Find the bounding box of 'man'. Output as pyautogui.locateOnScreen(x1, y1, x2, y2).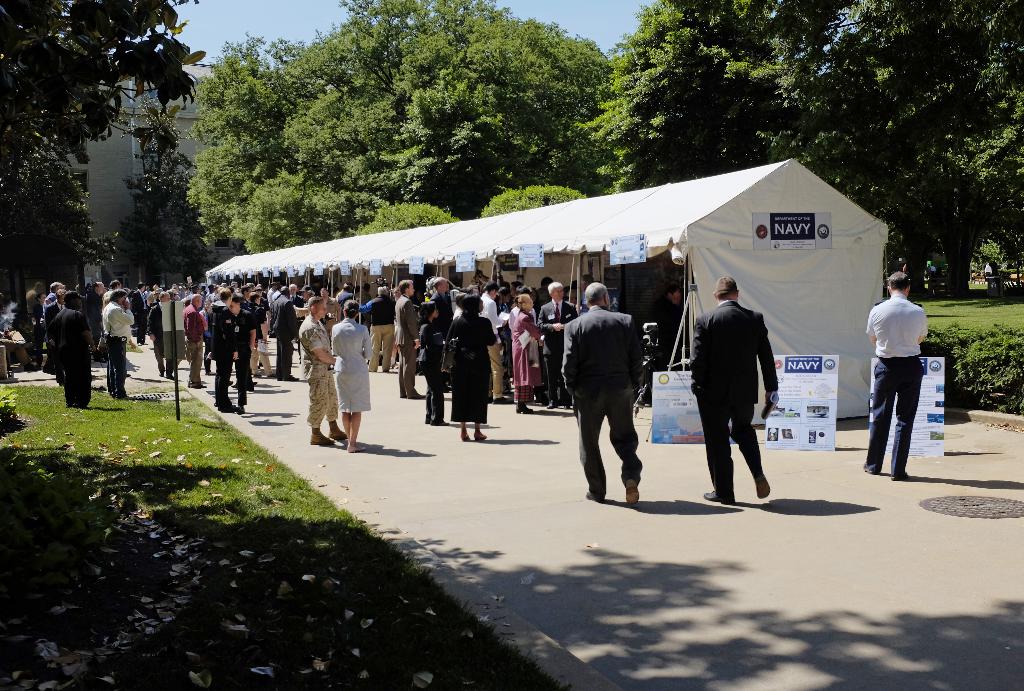
pyautogui.locateOnScreen(299, 297, 349, 444).
